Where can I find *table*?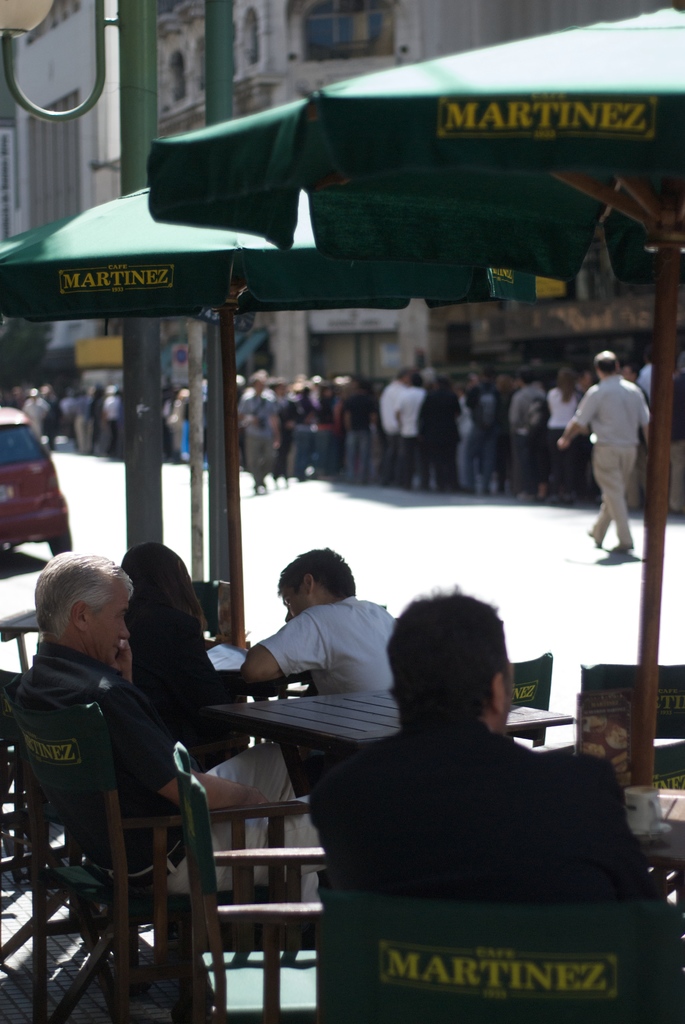
You can find it at 174:689:431:786.
